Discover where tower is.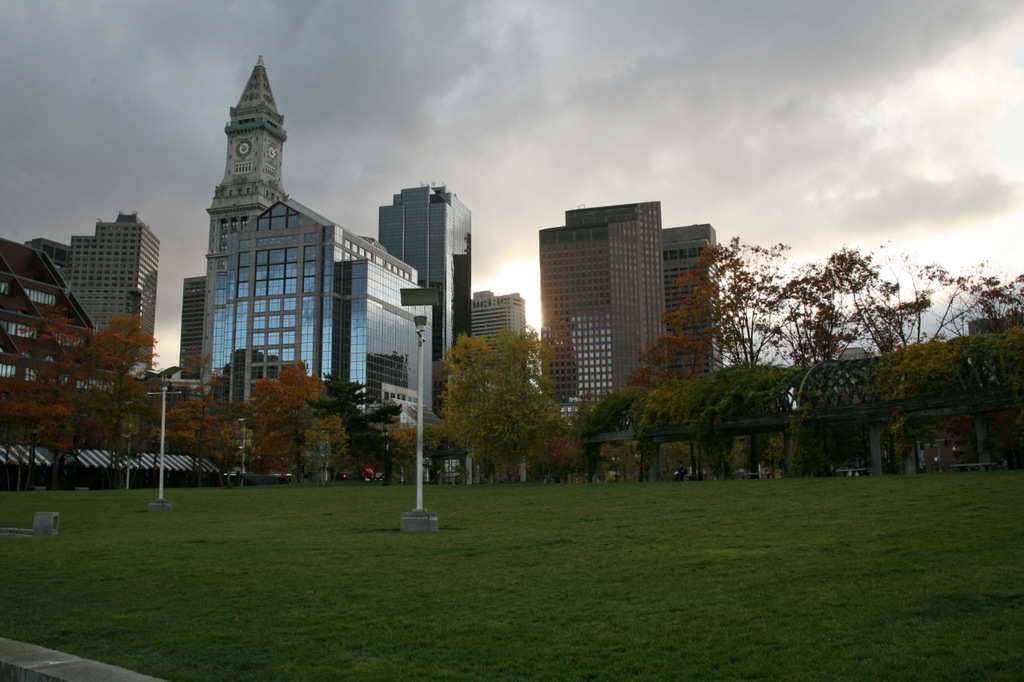
Discovered at 205 189 436 425.
